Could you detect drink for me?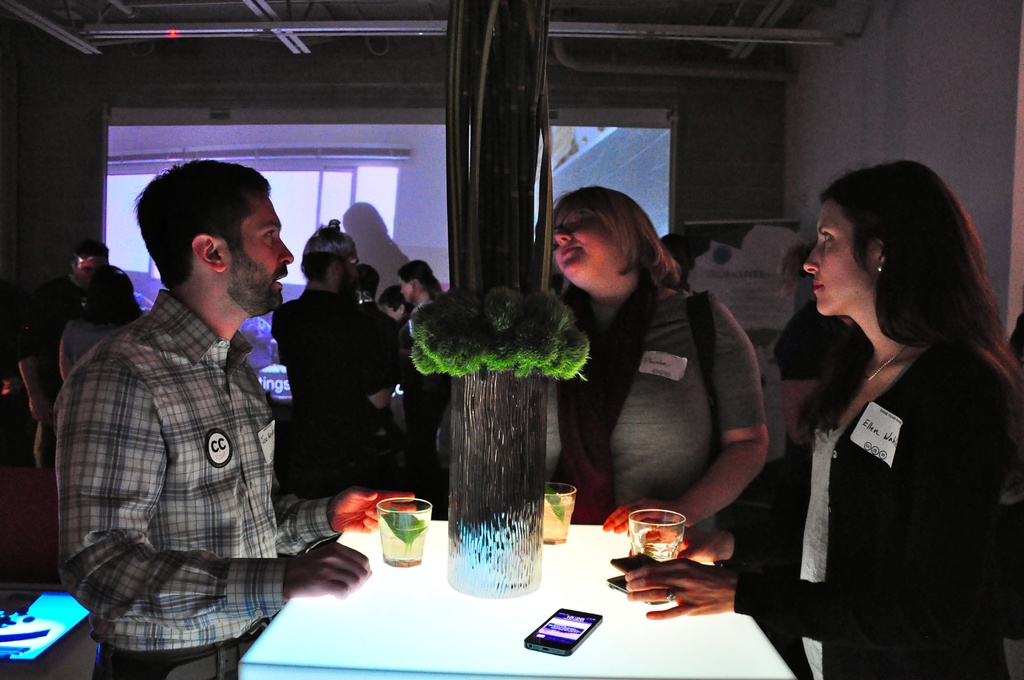
Detection result: crop(378, 522, 424, 563).
